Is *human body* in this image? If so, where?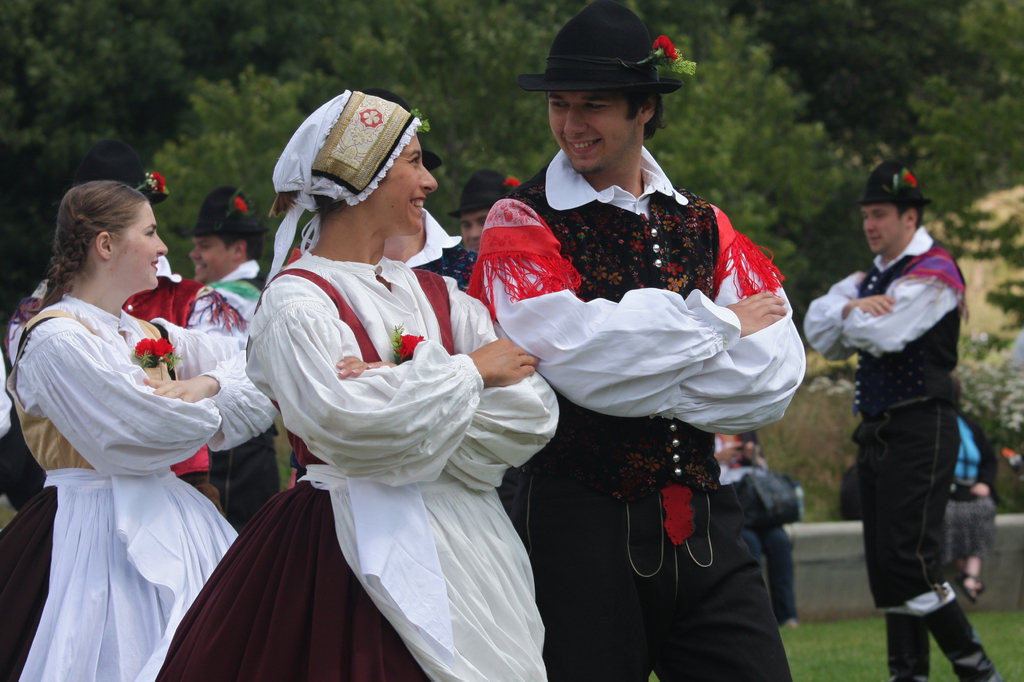
Yes, at crop(479, 8, 810, 674).
